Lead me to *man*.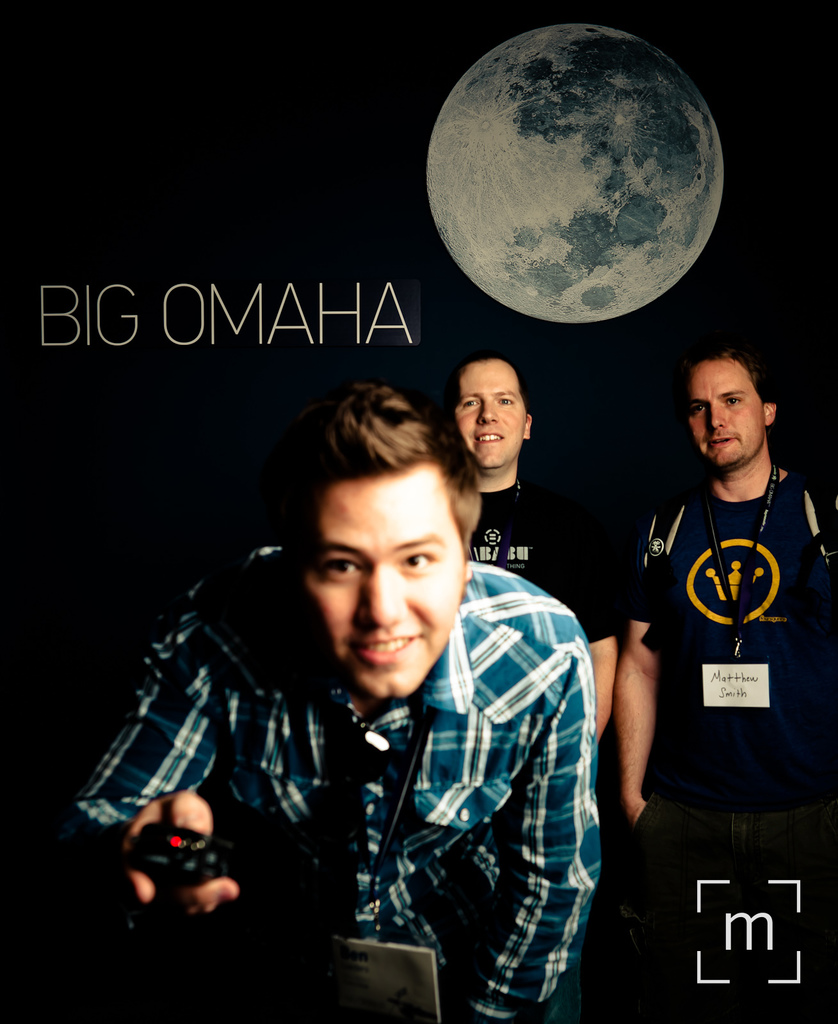
Lead to <bbox>72, 375, 608, 1023</bbox>.
